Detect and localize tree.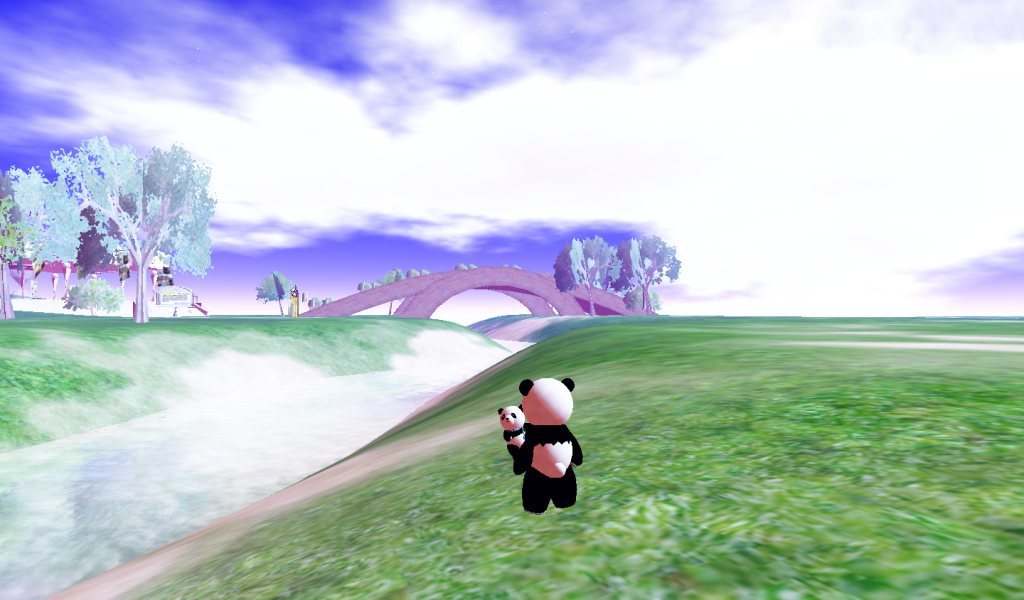
Localized at <region>251, 265, 295, 326</region>.
